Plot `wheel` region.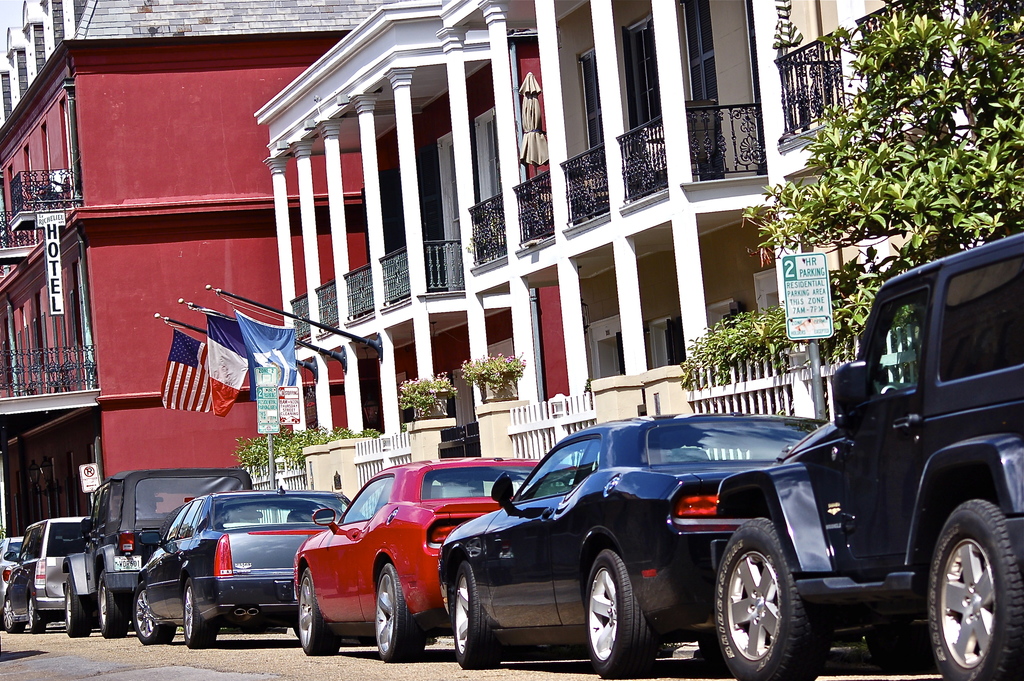
Plotted at (457, 564, 499, 669).
